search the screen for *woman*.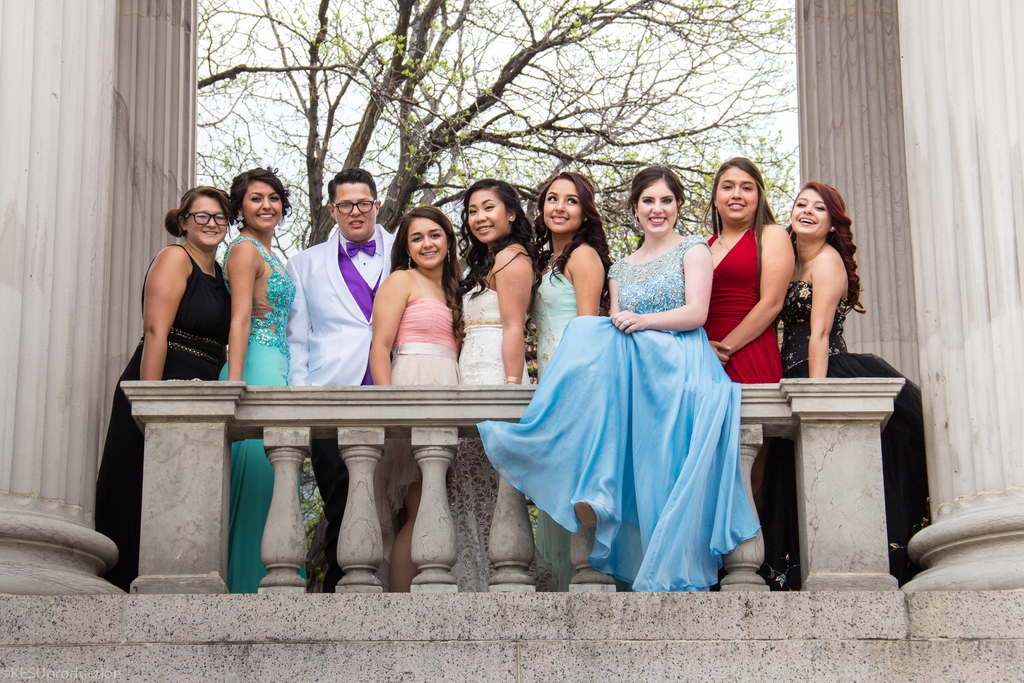
Found at left=367, top=211, right=465, bottom=592.
